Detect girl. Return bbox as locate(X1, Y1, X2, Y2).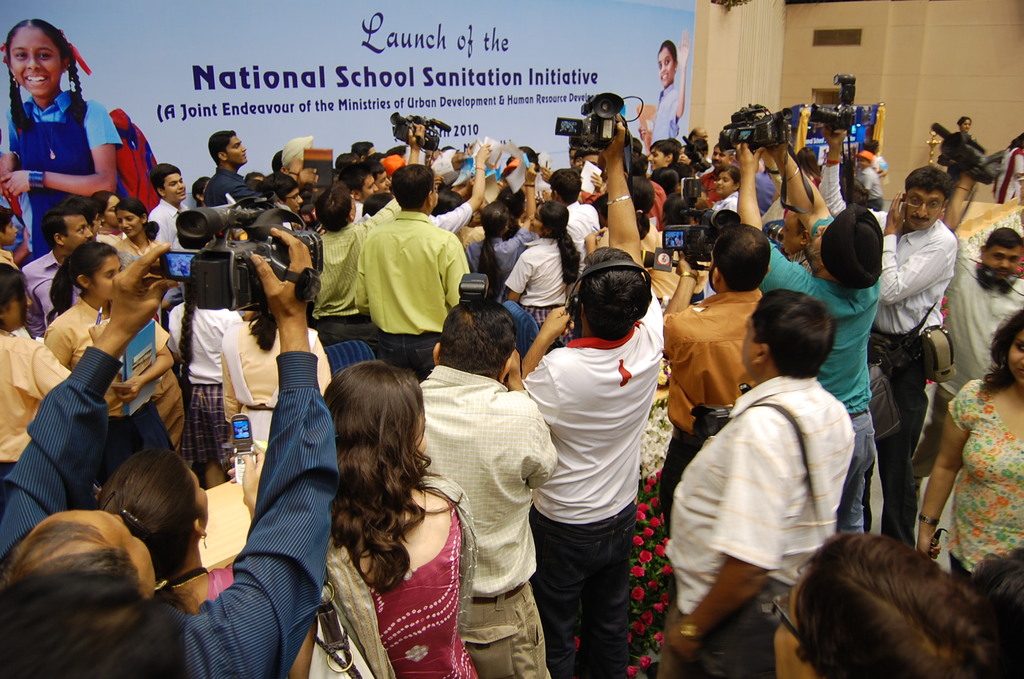
locate(0, 256, 77, 491).
